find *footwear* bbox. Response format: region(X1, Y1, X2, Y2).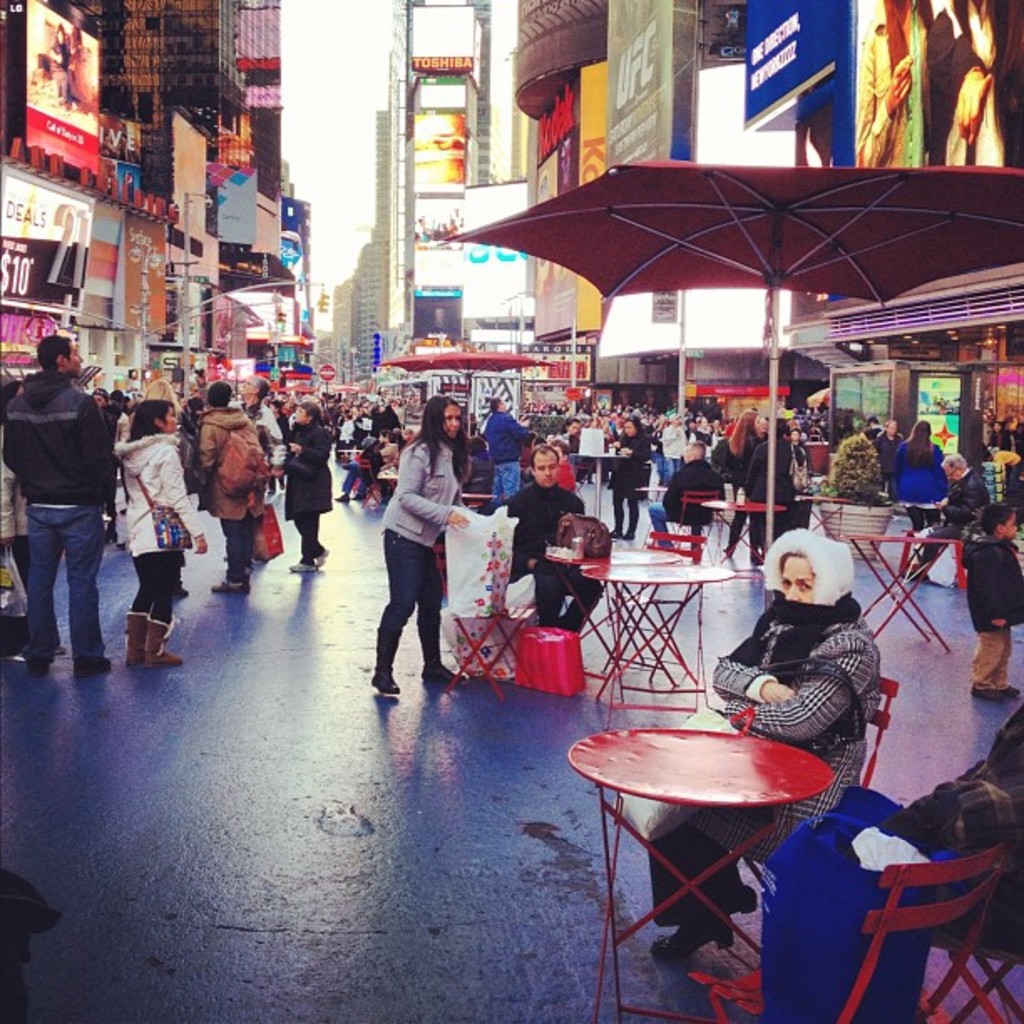
region(661, 542, 671, 545).
